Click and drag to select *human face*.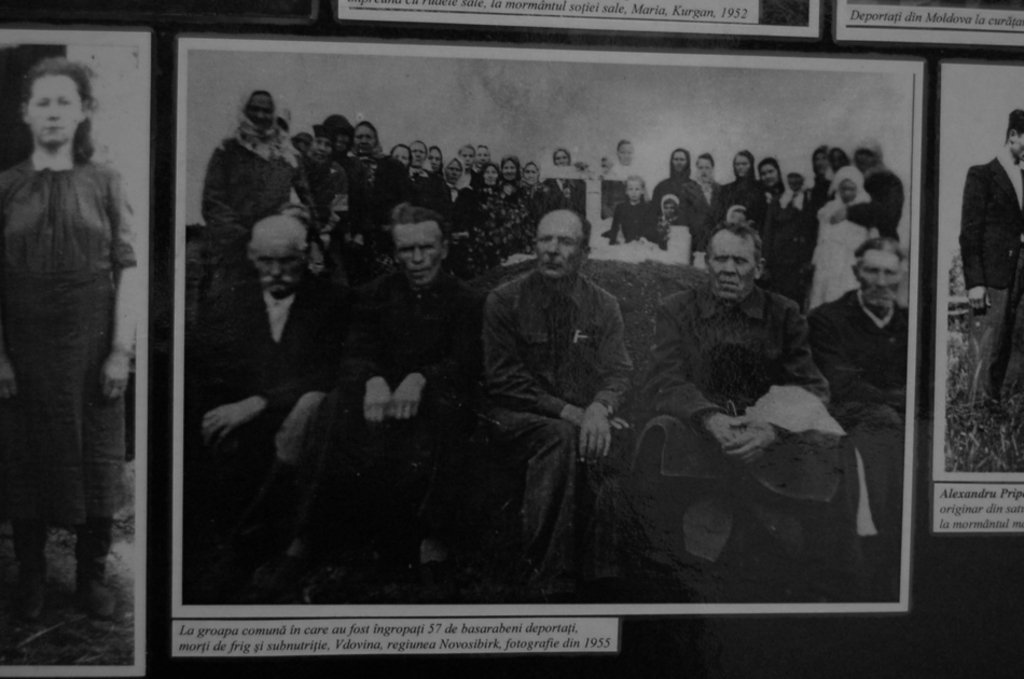
Selection: {"x1": 696, "y1": 155, "x2": 716, "y2": 182}.
